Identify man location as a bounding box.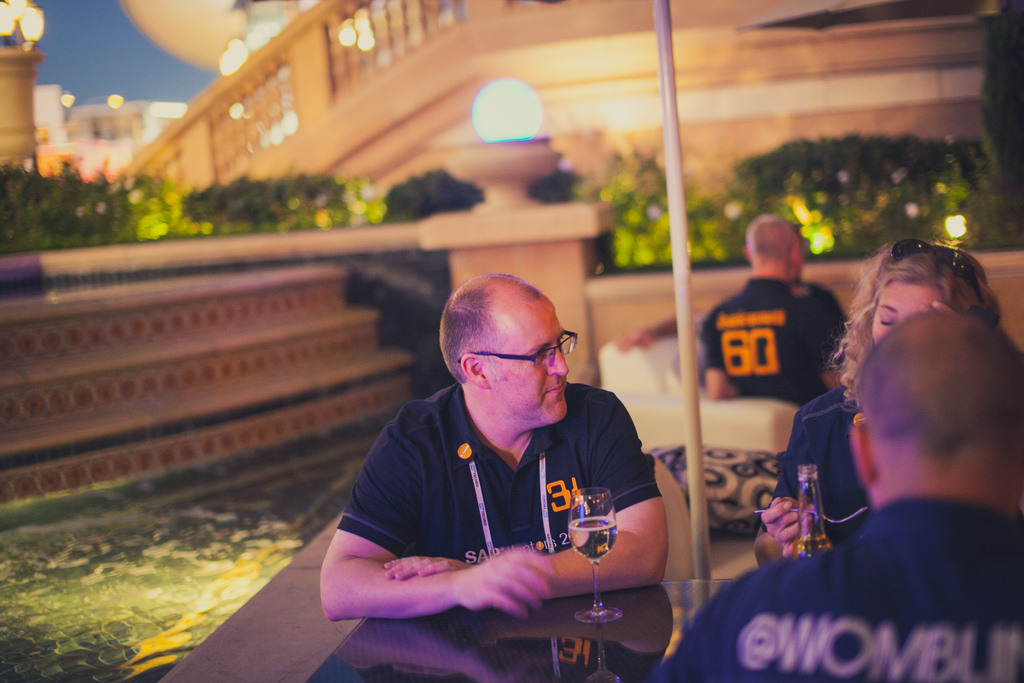
rect(325, 259, 689, 655).
